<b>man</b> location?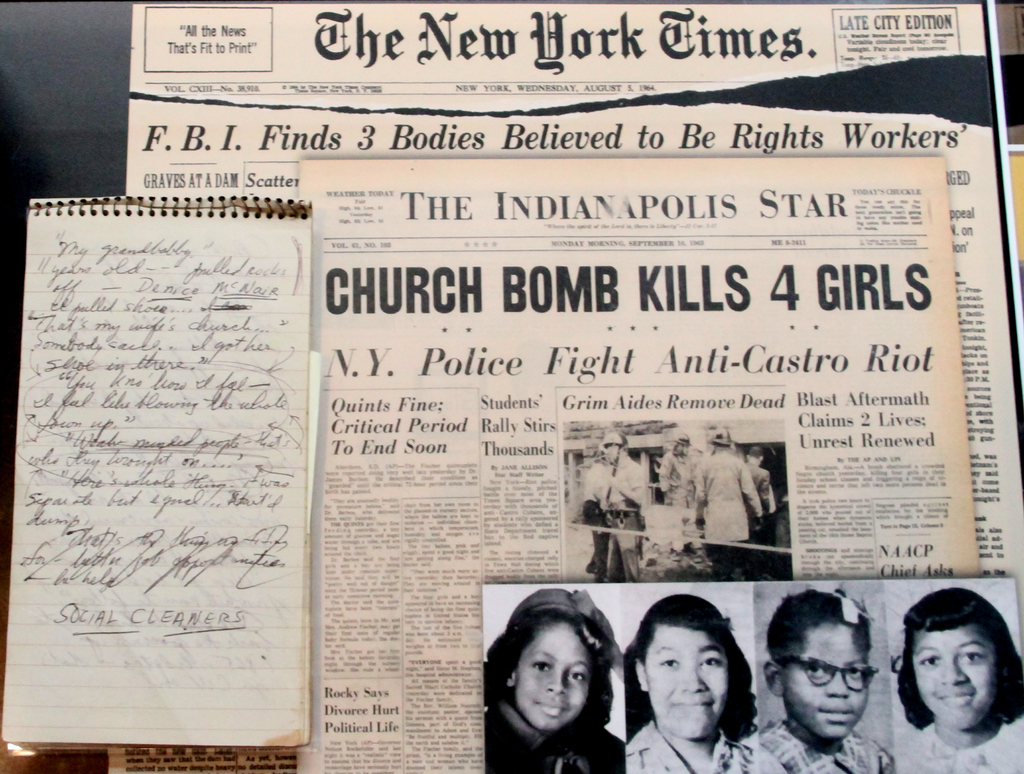
<box>643,427,702,515</box>
